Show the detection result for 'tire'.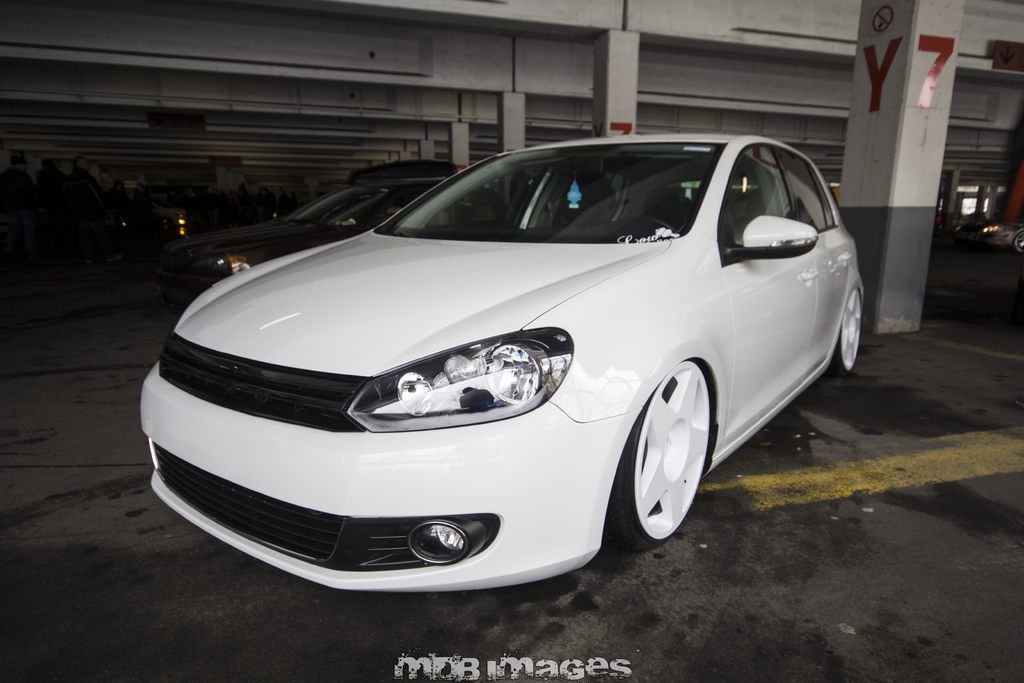
[613, 348, 725, 570].
